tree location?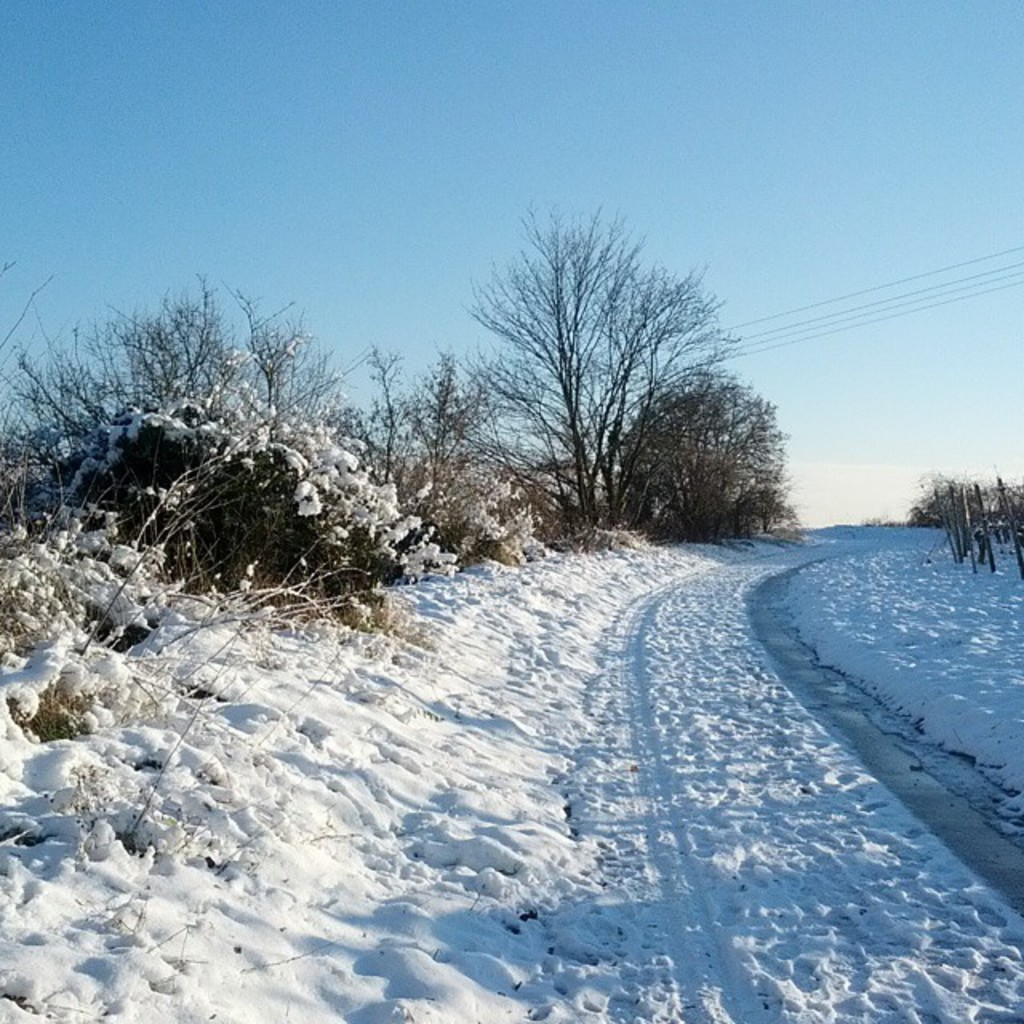
bbox(450, 194, 789, 566)
